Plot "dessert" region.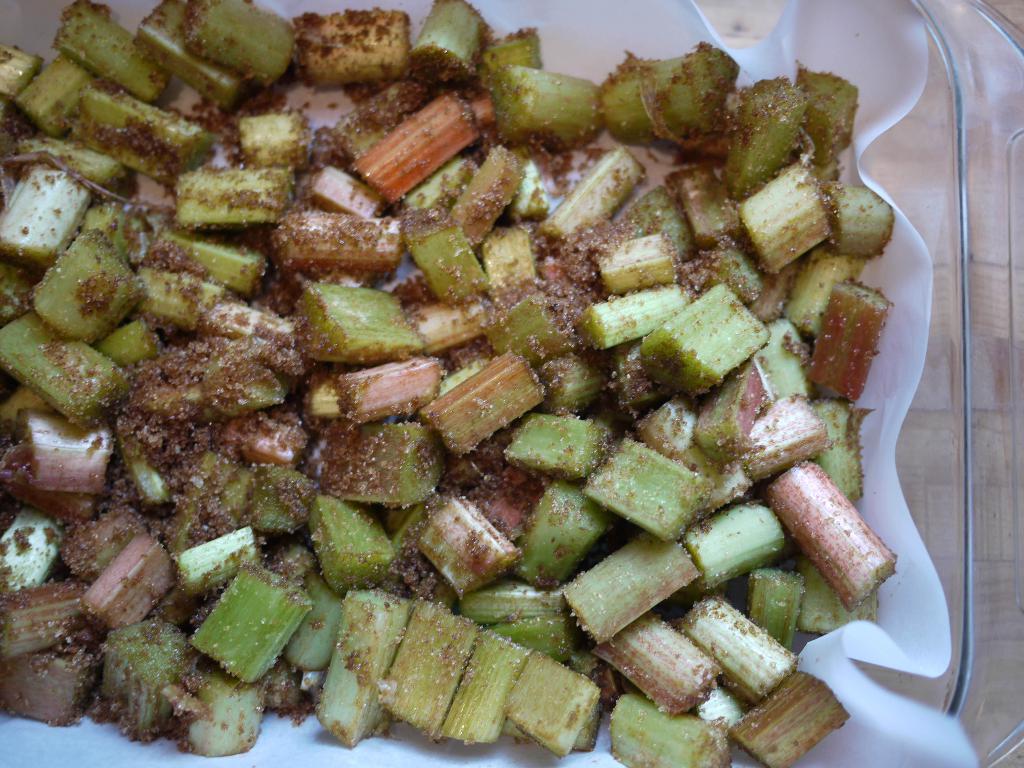
Plotted at (178, 157, 290, 227).
